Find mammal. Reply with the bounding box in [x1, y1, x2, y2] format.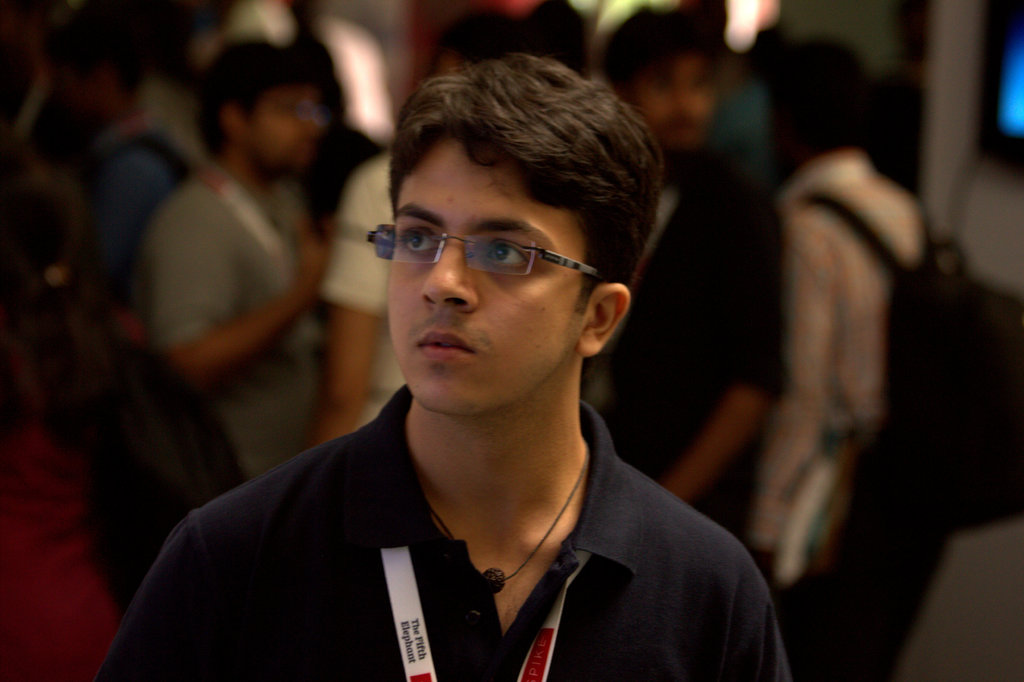
[138, 31, 342, 479].
